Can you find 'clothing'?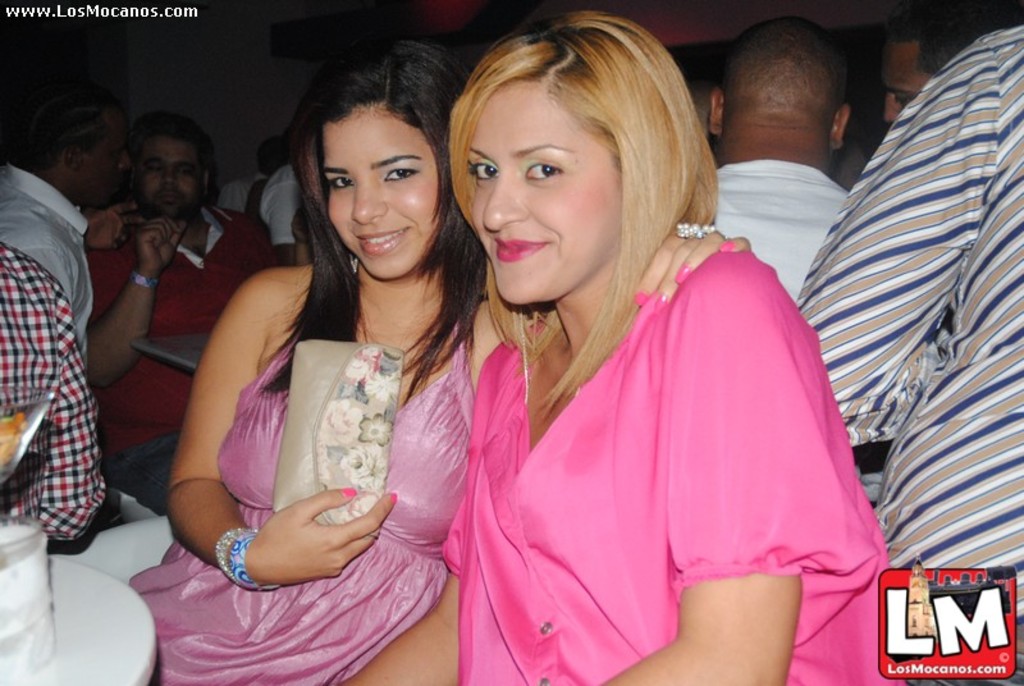
Yes, bounding box: box=[796, 29, 1023, 685].
